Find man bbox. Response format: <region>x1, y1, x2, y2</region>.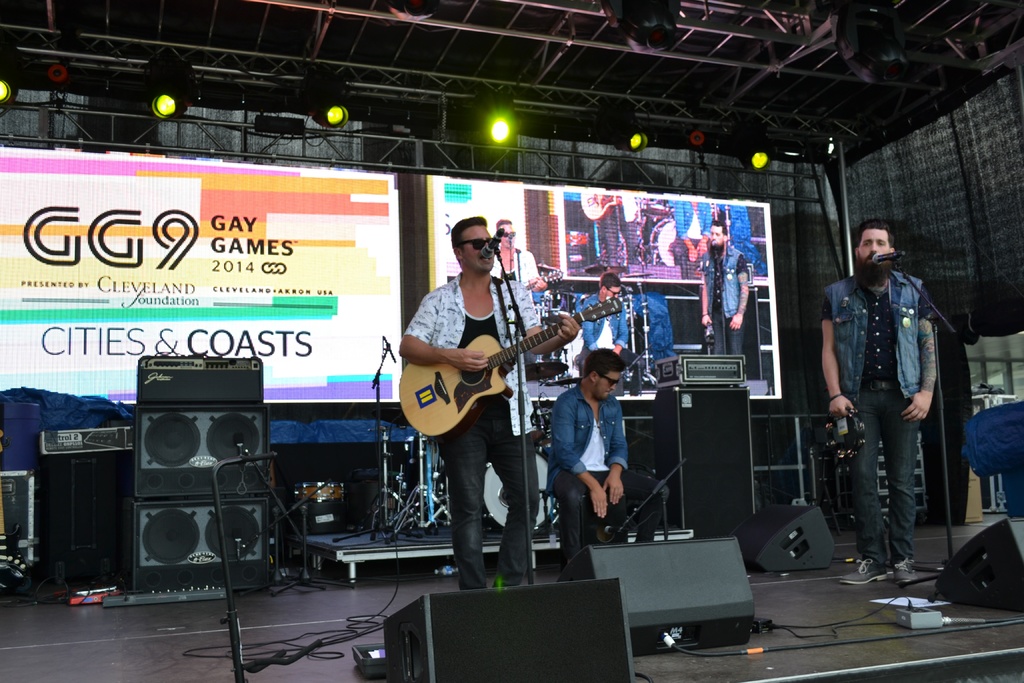
<region>593, 187, 644, 265</region>.
